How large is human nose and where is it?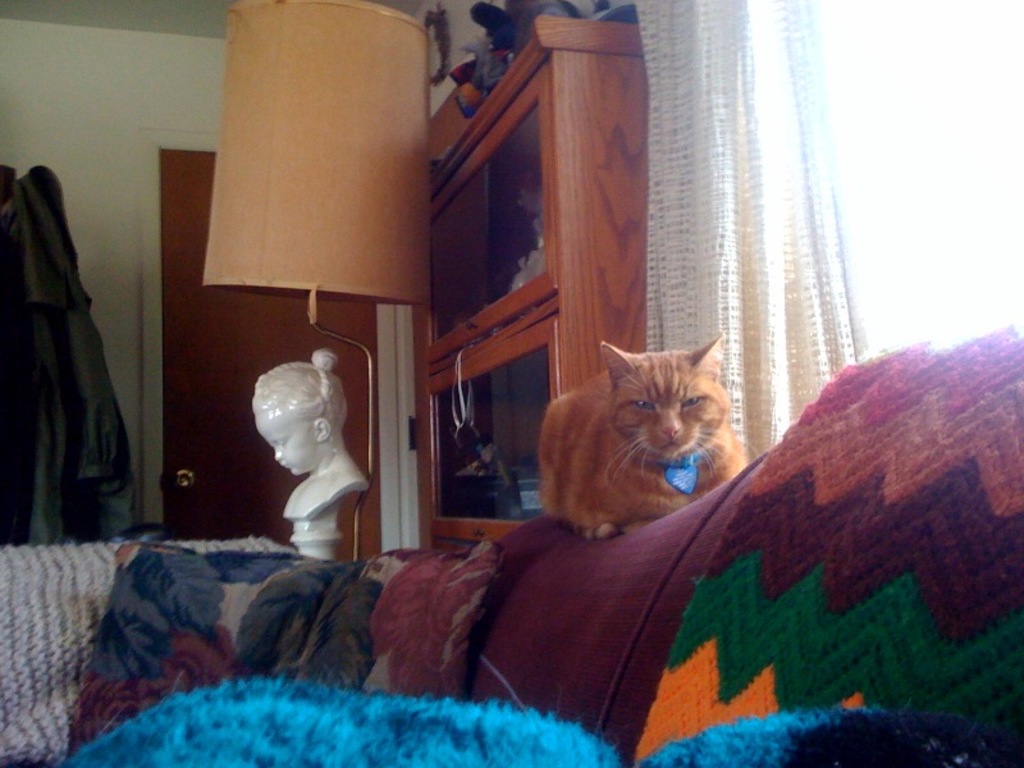
Bounding box: locate(271, 445, 285, 462).
